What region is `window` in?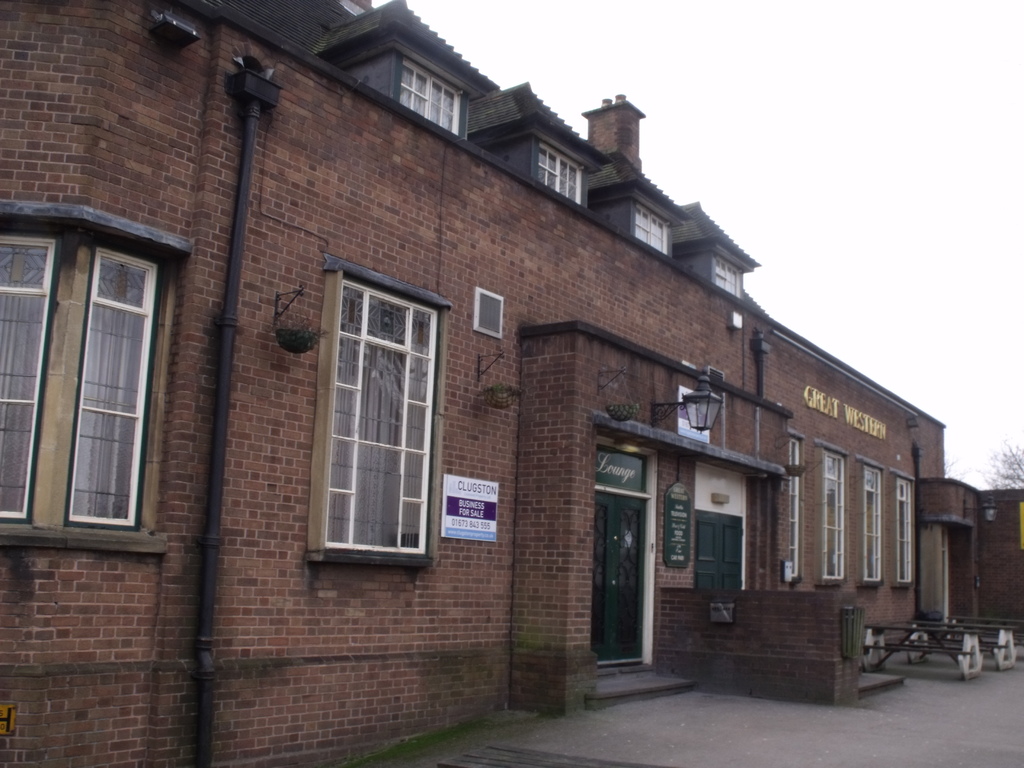
{"left": 862, "top": 464, "right": 886, "bottom": 579}.
